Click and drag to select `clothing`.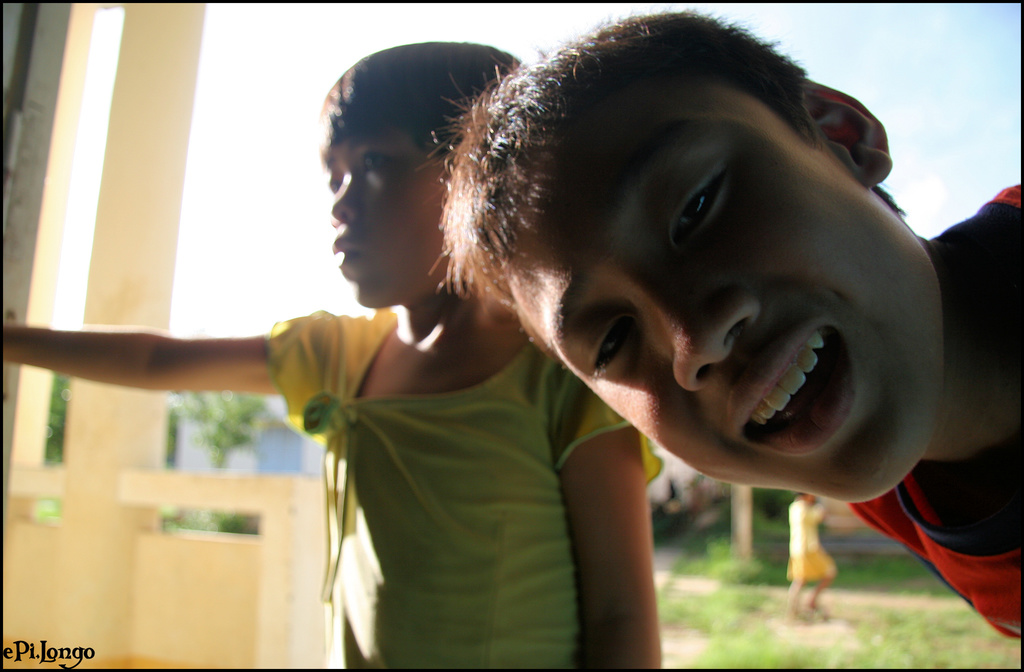
Selection: <region>849, 180, 1023, 643</region>.
